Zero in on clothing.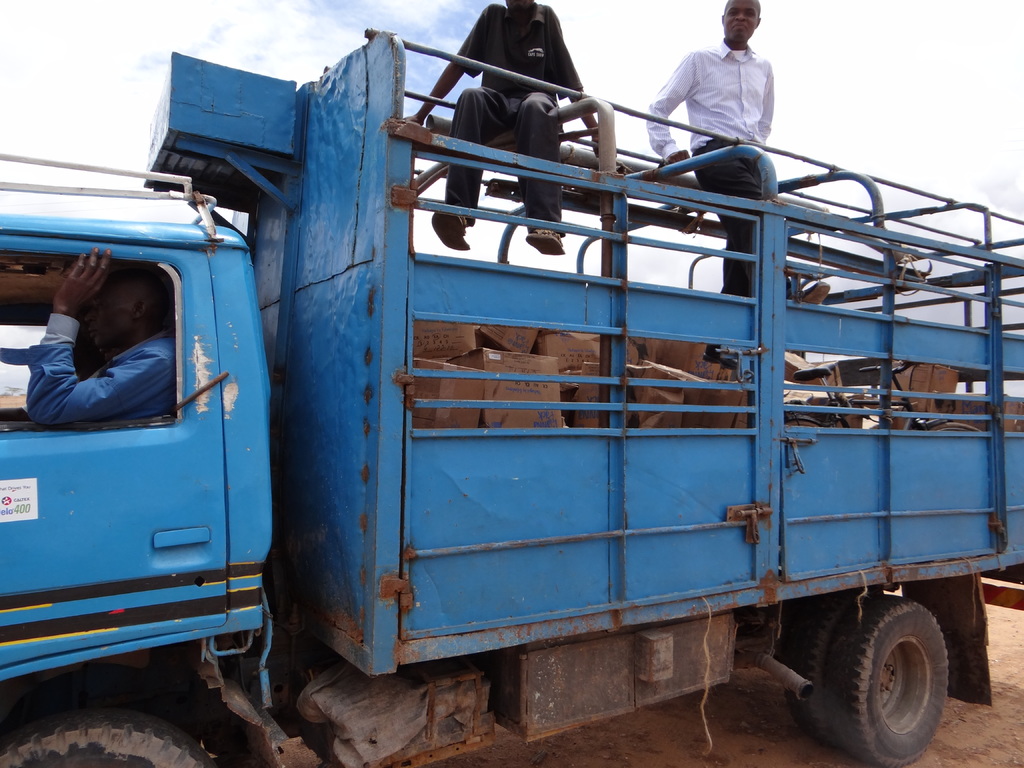
Zeroed in: 22/304/176/431.
